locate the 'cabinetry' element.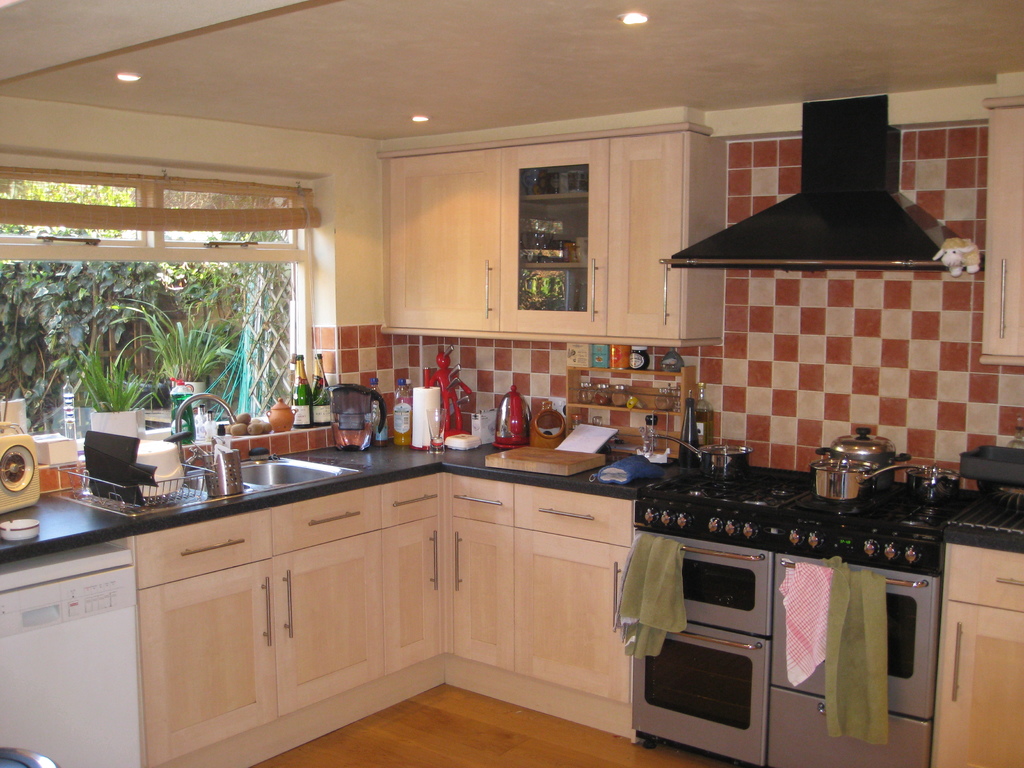
Element bbox: region(512, 482, 632, 544).
